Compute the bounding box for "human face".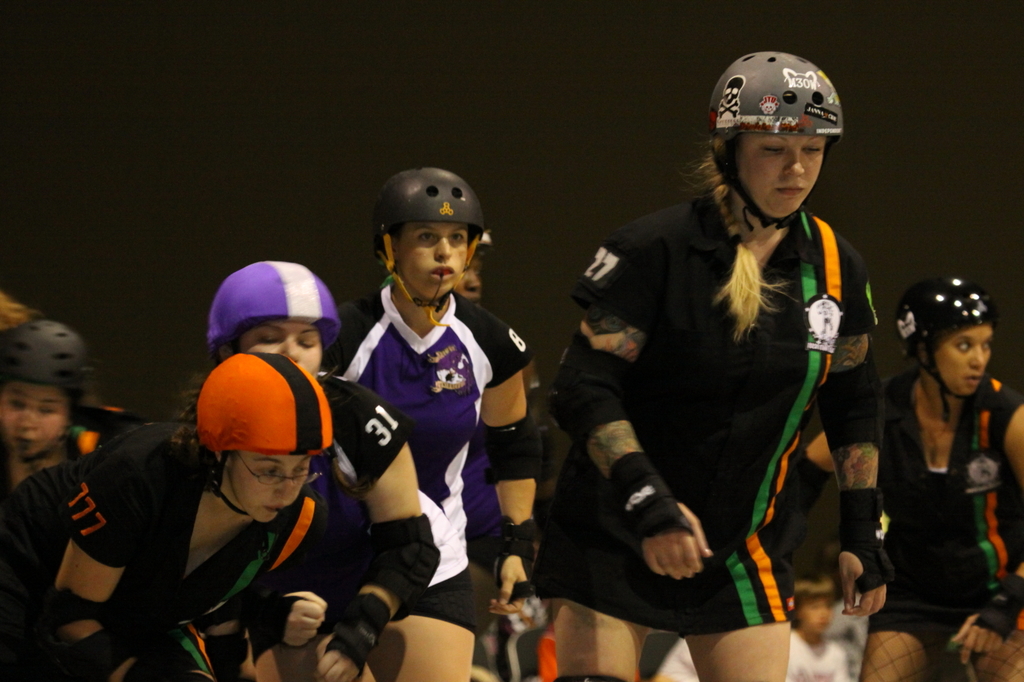
802/586/833/632.
